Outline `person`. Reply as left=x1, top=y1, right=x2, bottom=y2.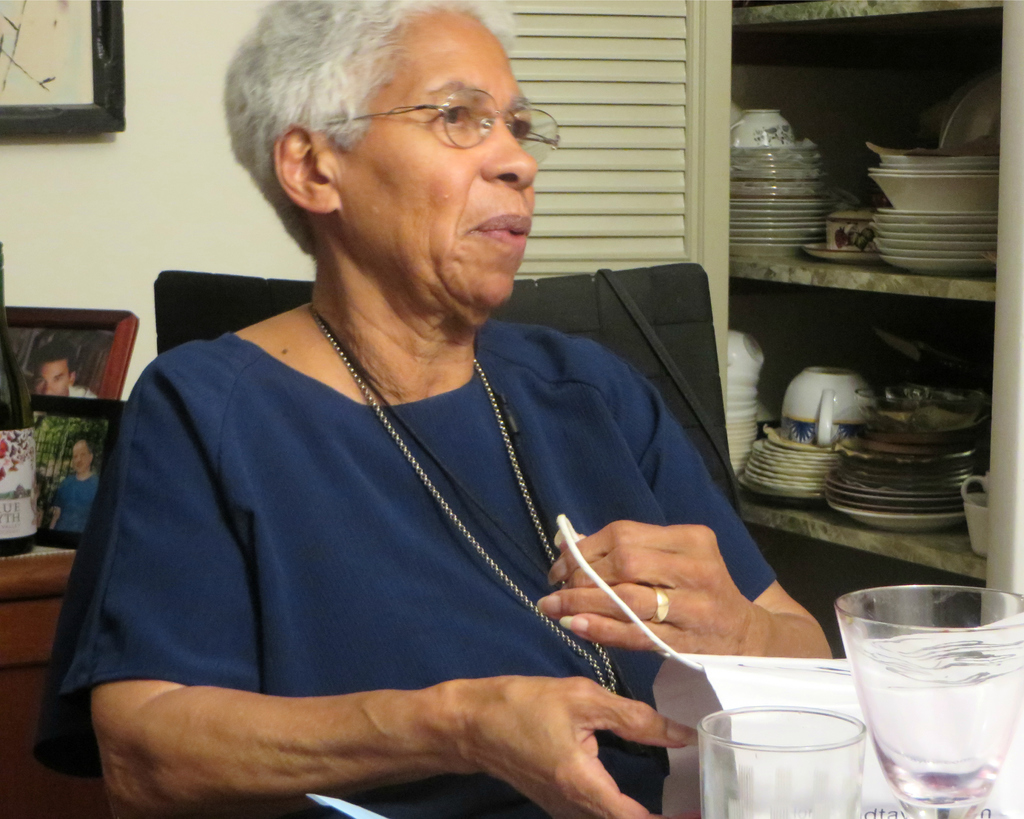
left=26, top=0, right=760, bottom=818.
